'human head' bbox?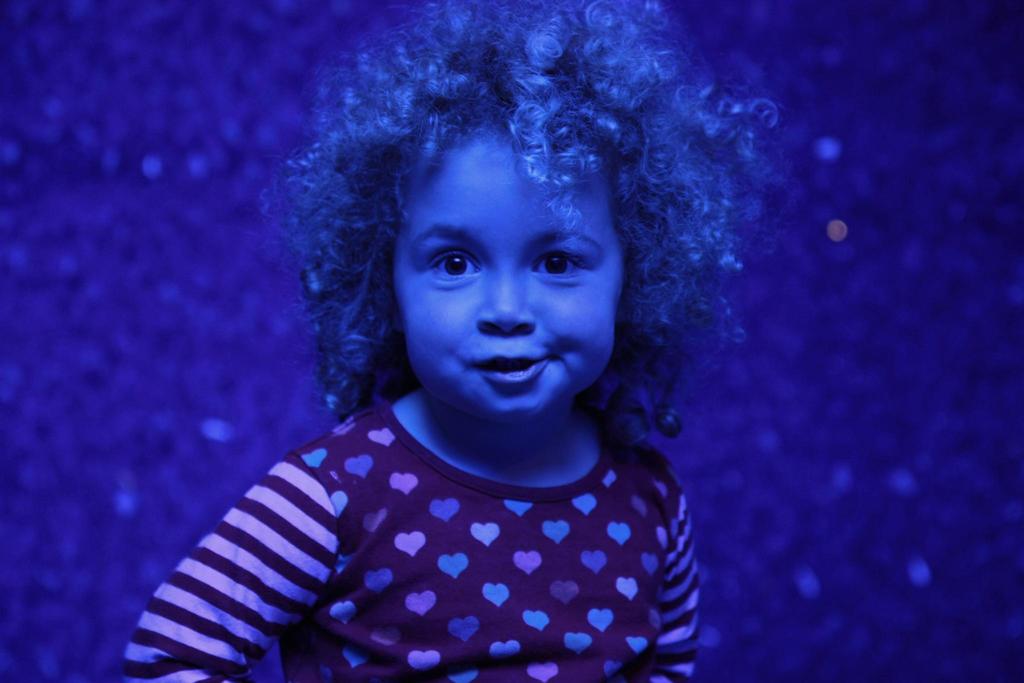
<bbox>374, 78, 637, 422</bbox>
